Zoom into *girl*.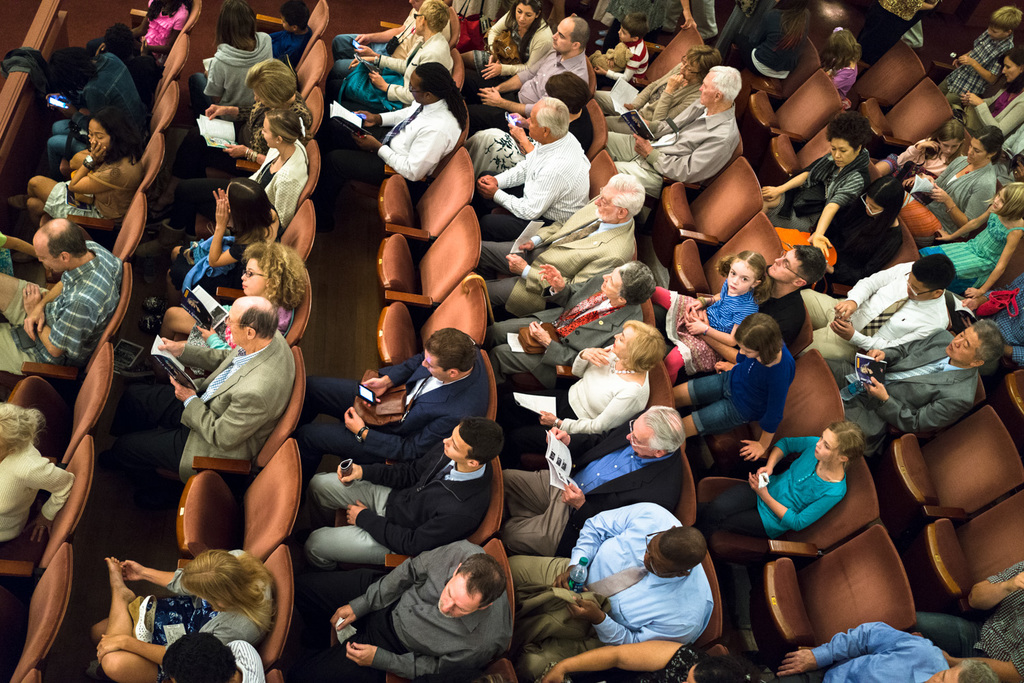
Zoom target: (459,0,551,90).
